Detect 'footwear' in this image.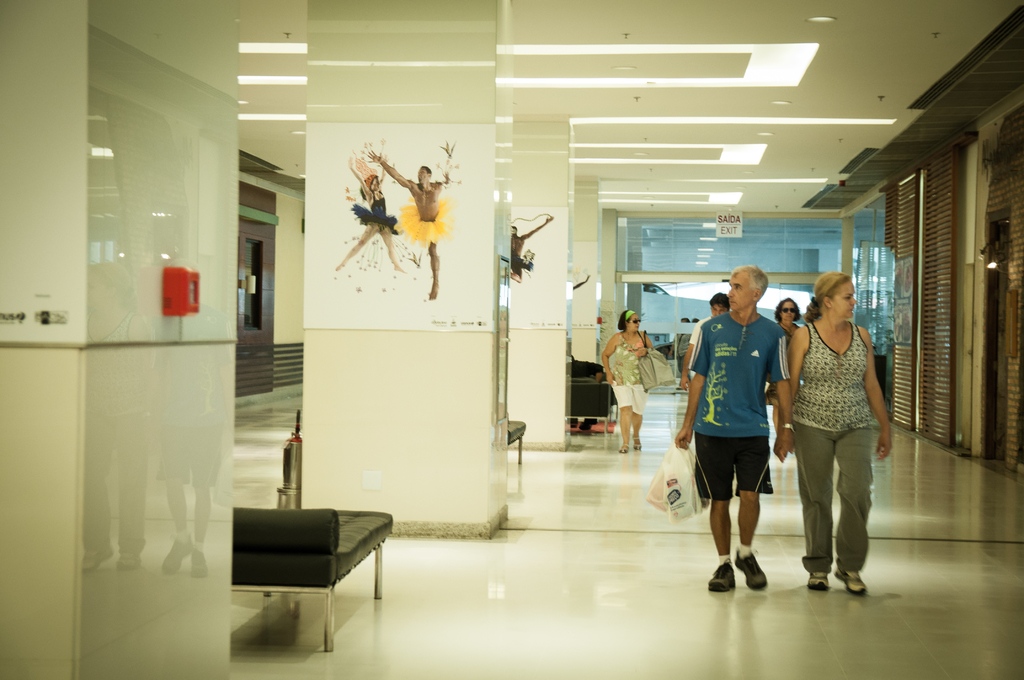
Detection: [834, 566, 868, 595].
